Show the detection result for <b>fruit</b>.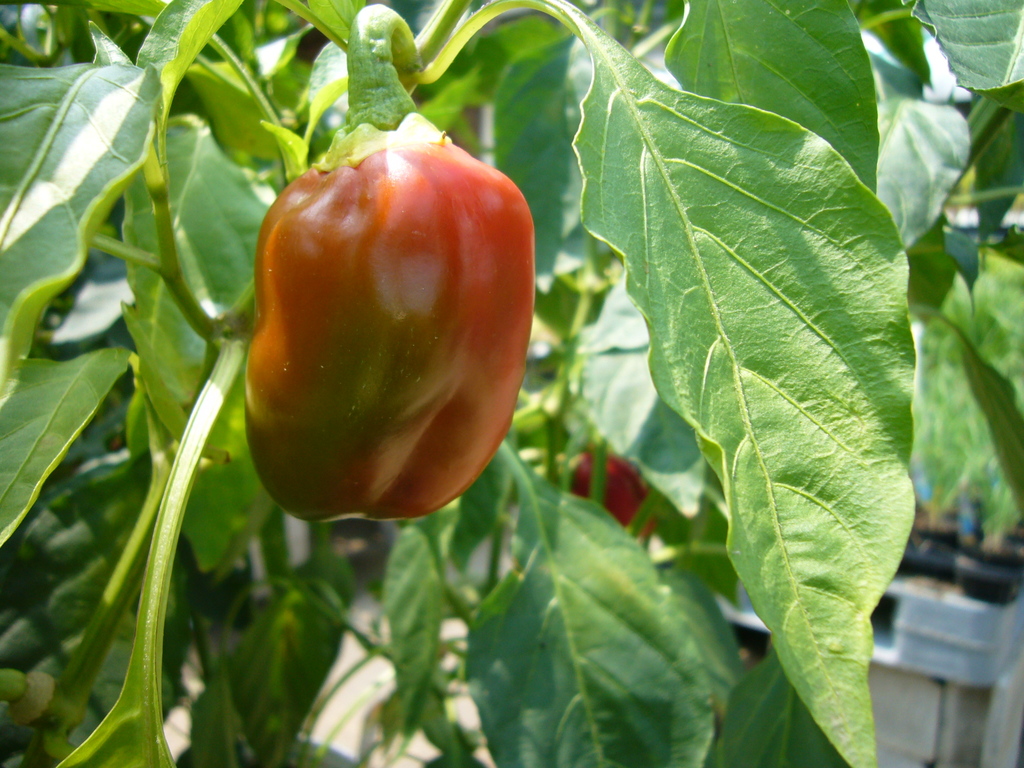
240:144:531:520.
